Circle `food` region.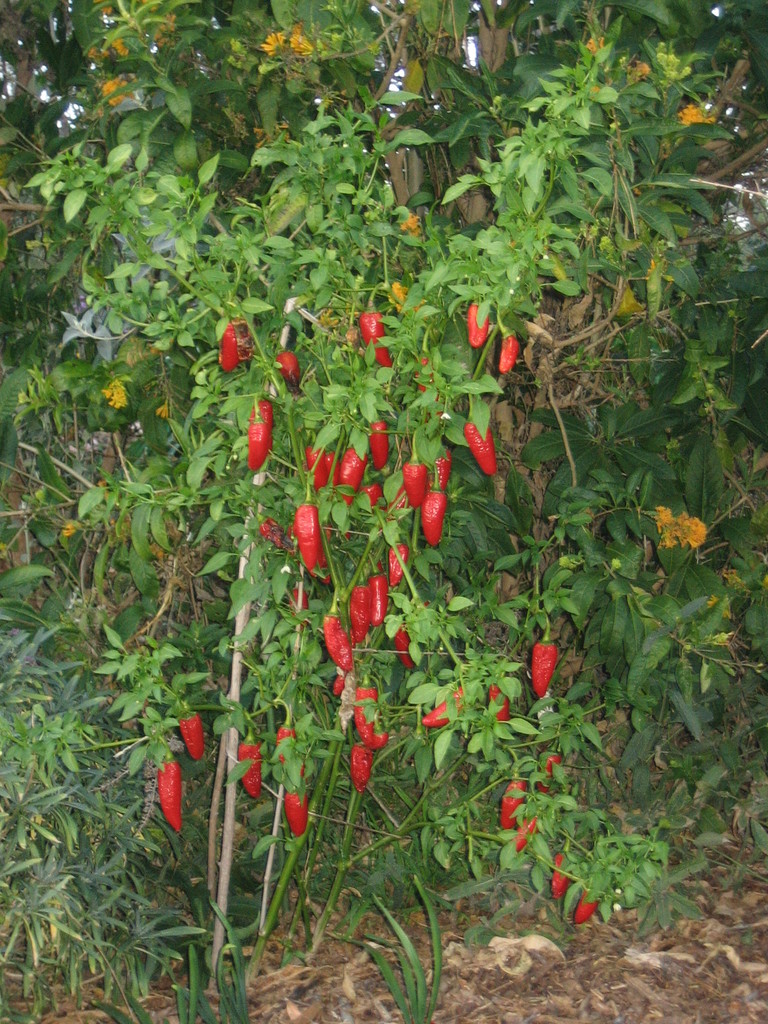
Region: select_region(278, 724, 303, 772).
